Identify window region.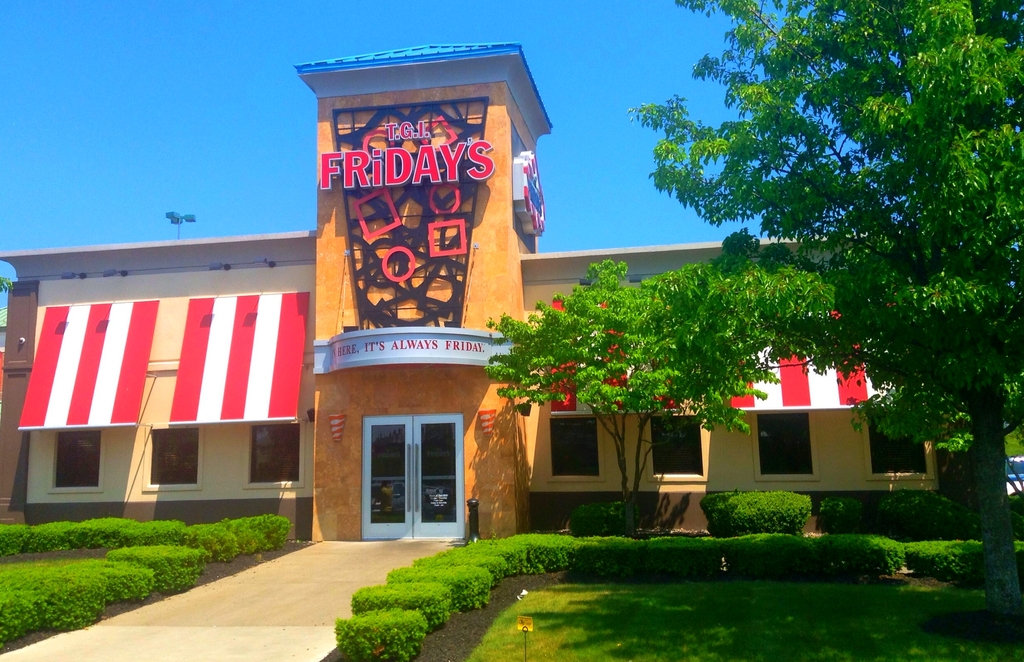
Region: [left=758, top=412, right=817, bottom=472].
